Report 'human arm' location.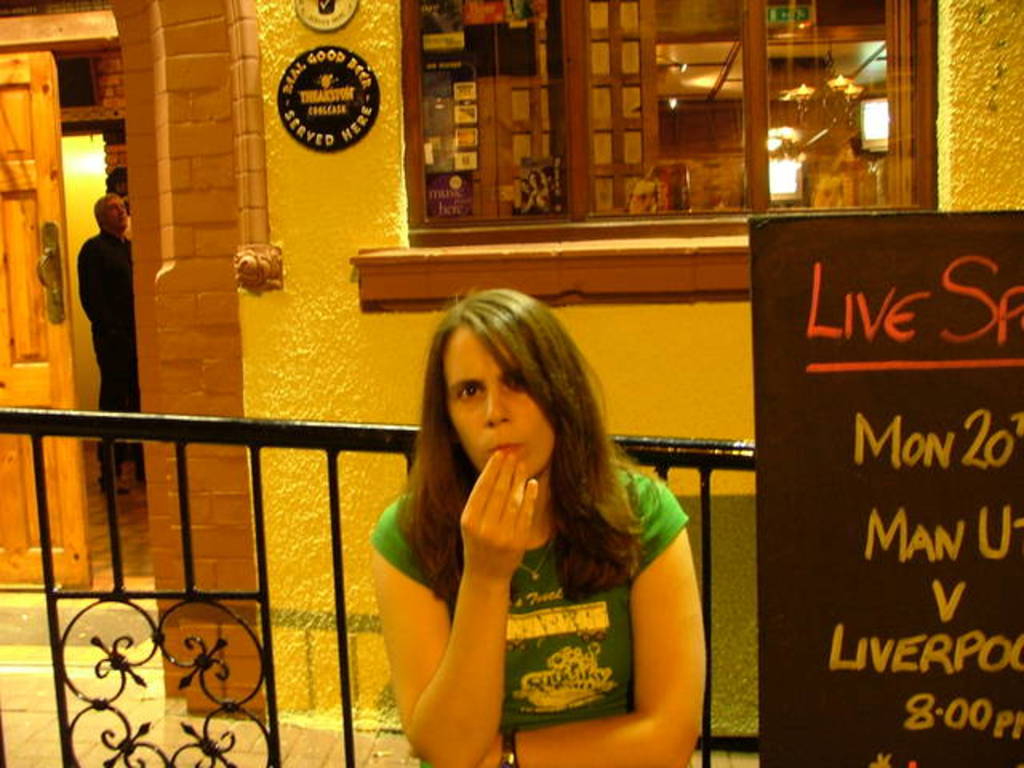
Report: box(445, 478, 707, 766).
